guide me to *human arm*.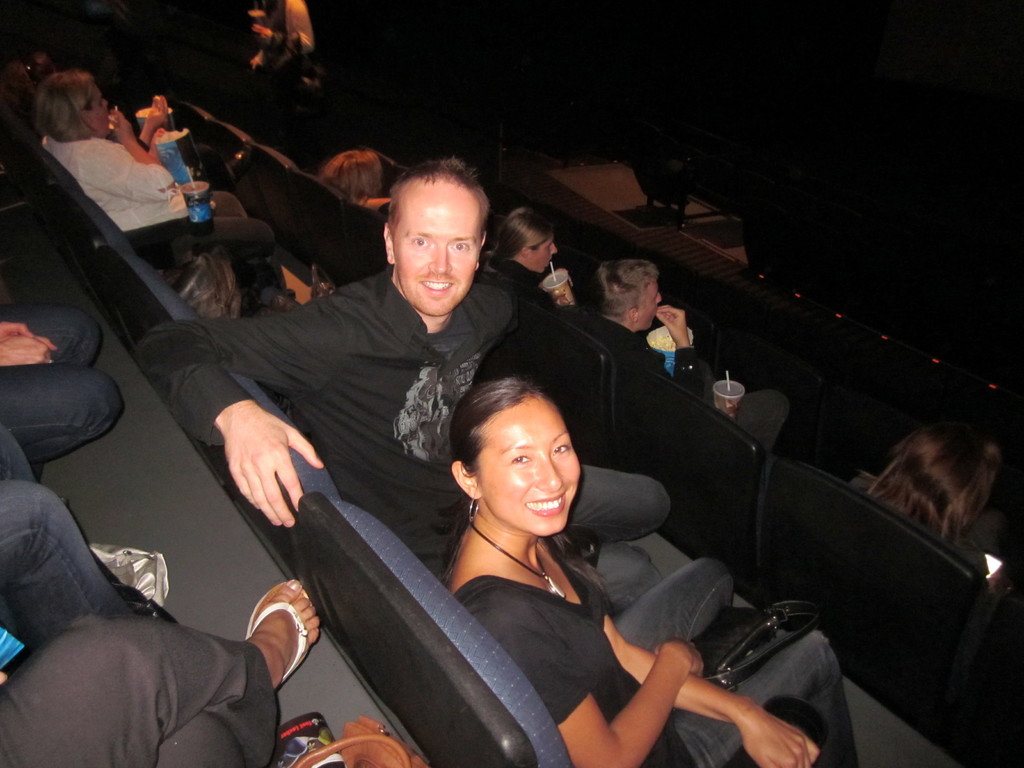
Guidance: x1=75 y1=100 x2=179 y2=190.
